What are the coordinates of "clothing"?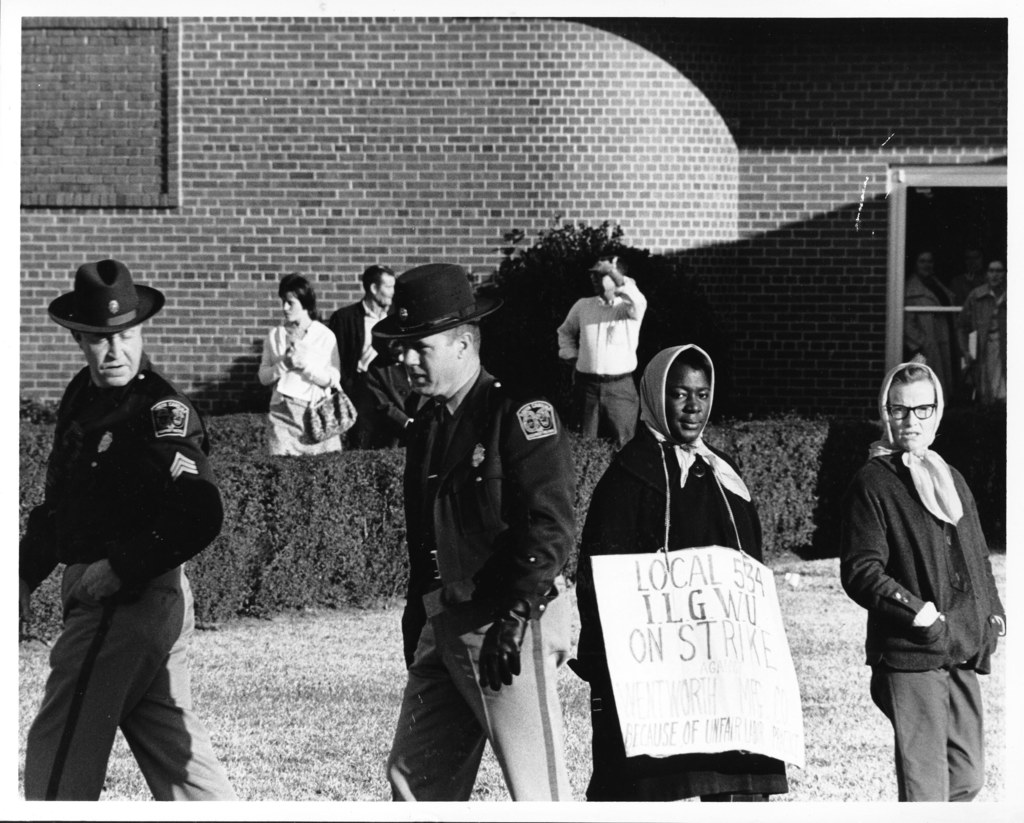
870:359:966:522.
